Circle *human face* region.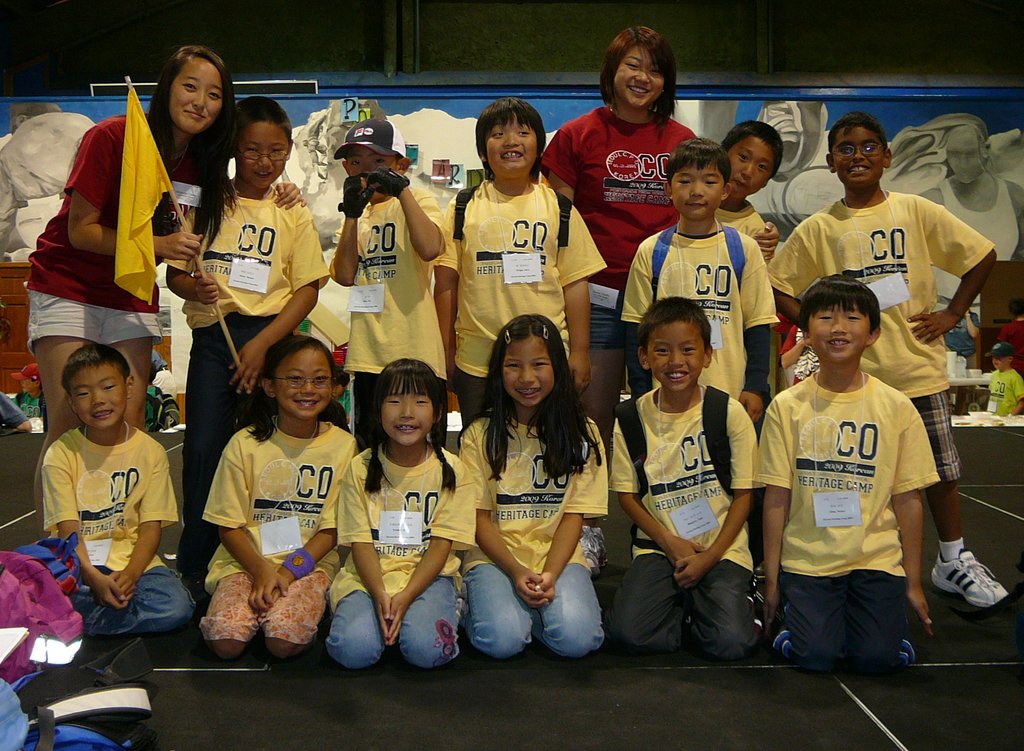
Region: 276/355/333/417.
